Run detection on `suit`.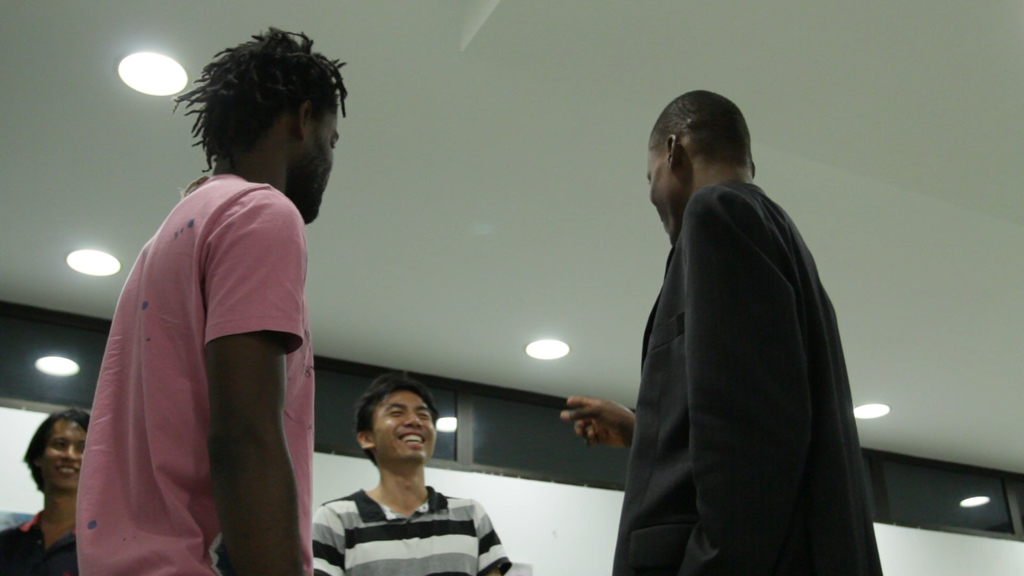
Result: <box>609,120,885,558</box>.
